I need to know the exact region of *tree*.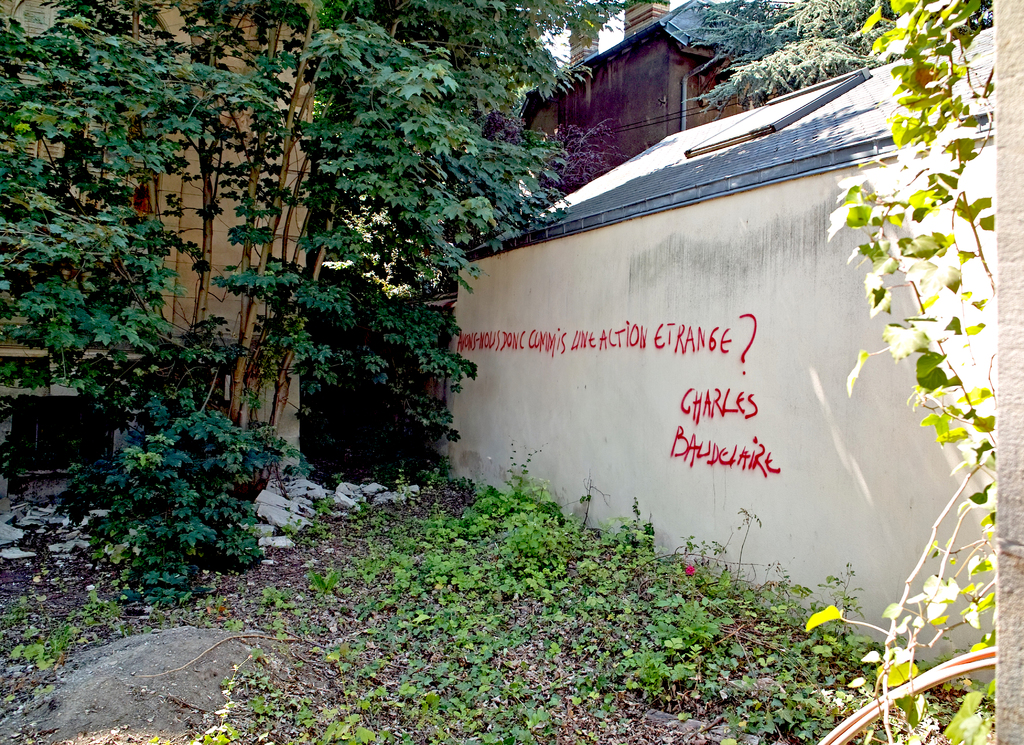
Region: [x1=0, y1=0, x2=643, y2=504].
